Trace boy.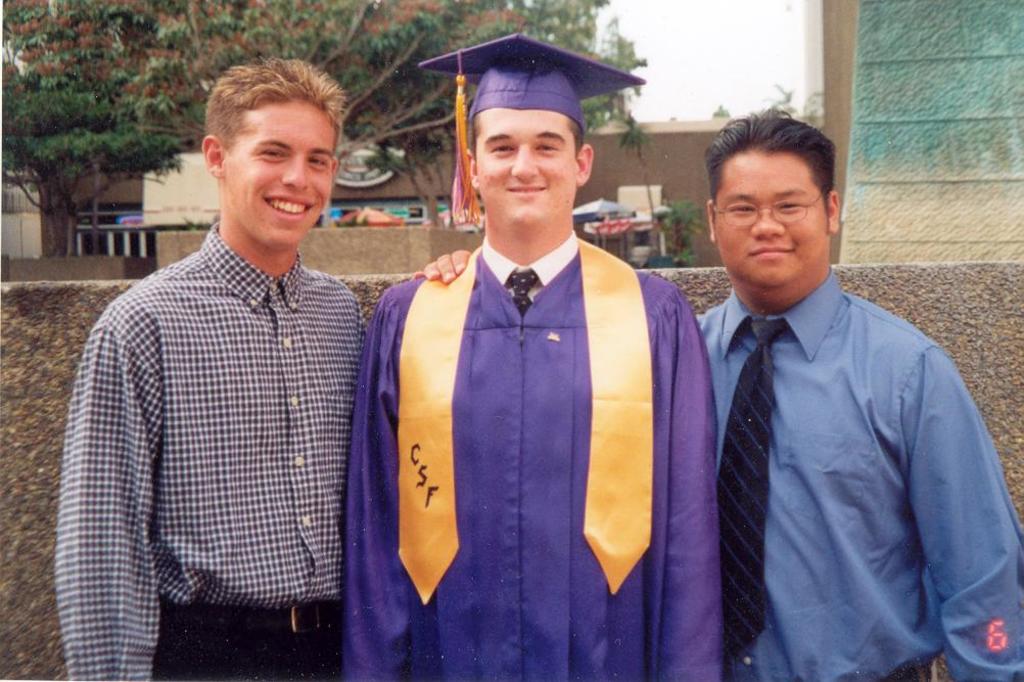
Traced to [104, 61, 430, 666].
